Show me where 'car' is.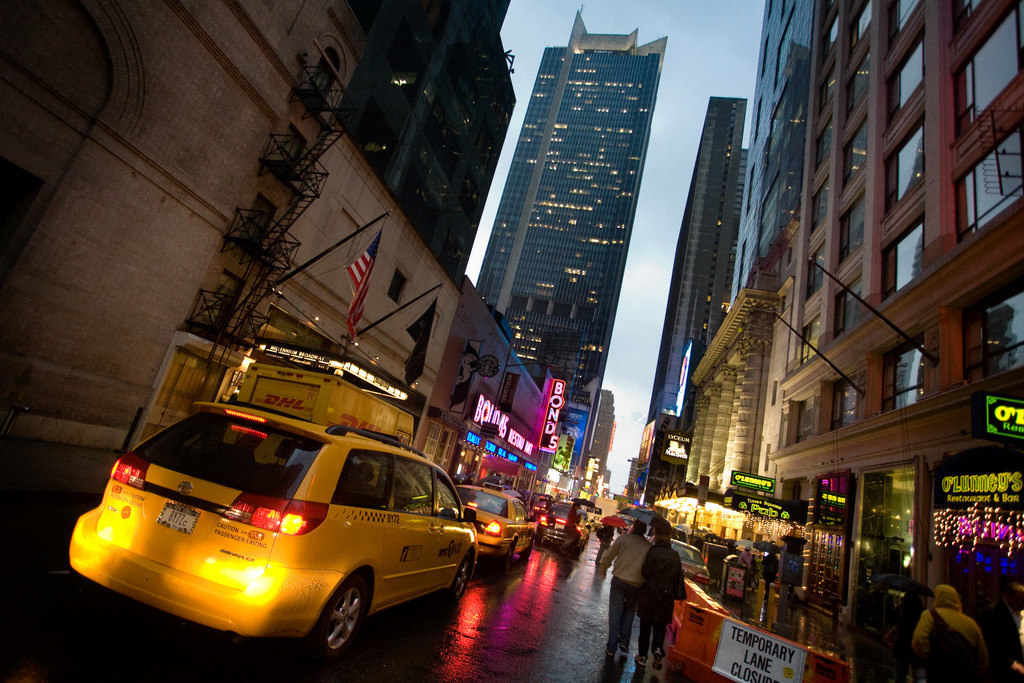
'car' is at 531, 495, 554, 513.
